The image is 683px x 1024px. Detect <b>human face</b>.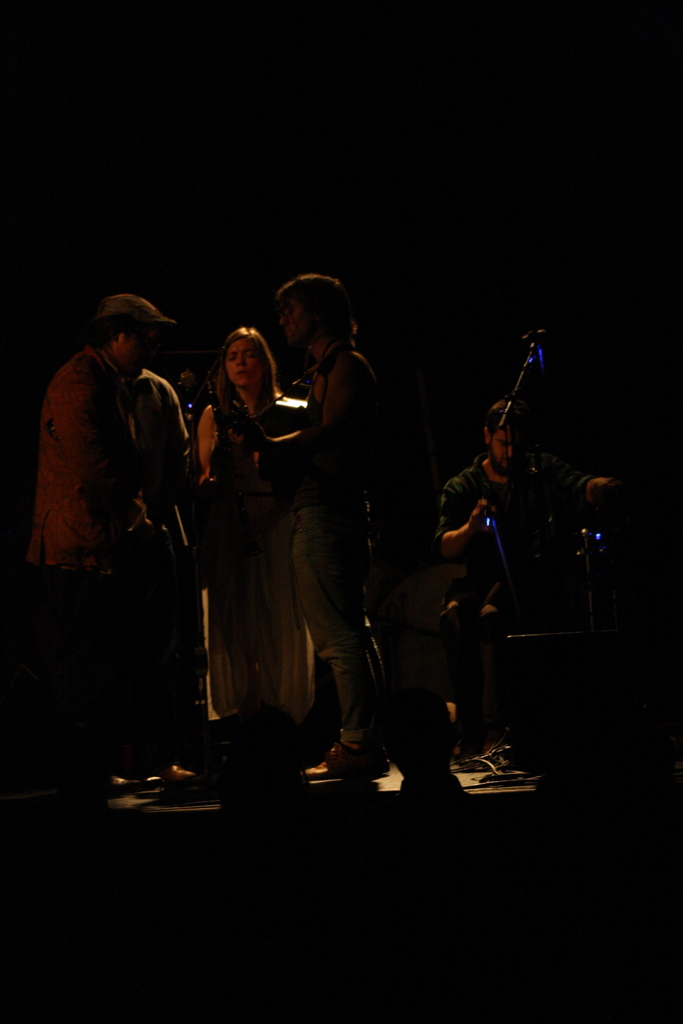
Detection: select_region(115, 328, 163, 367).
